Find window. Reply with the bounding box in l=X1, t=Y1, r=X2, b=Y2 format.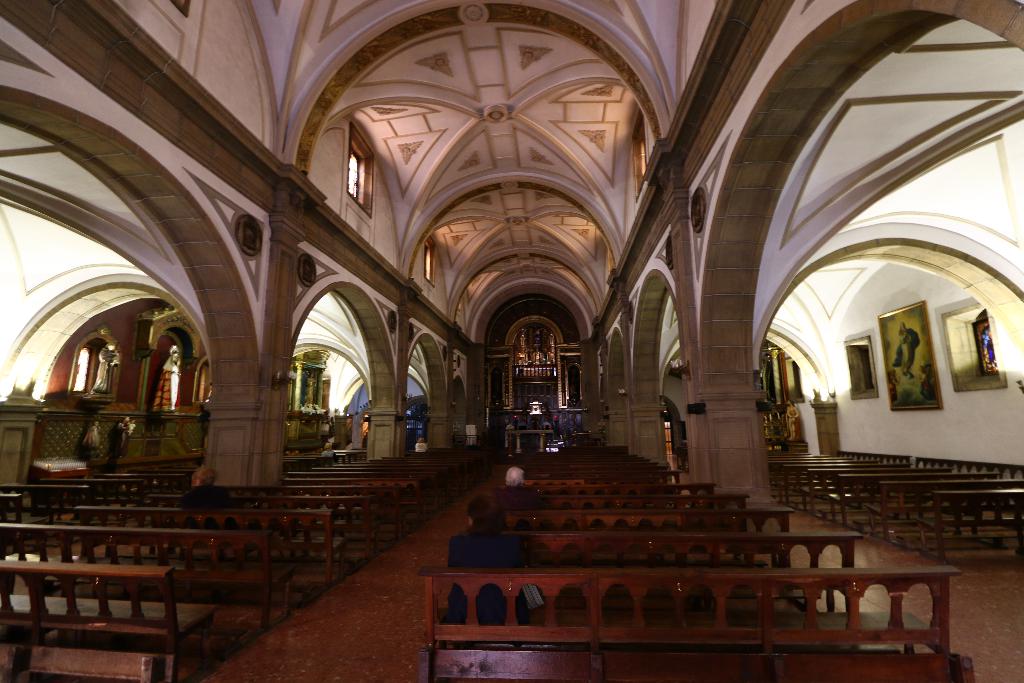
l=941, t=308, r=996, b=385.
